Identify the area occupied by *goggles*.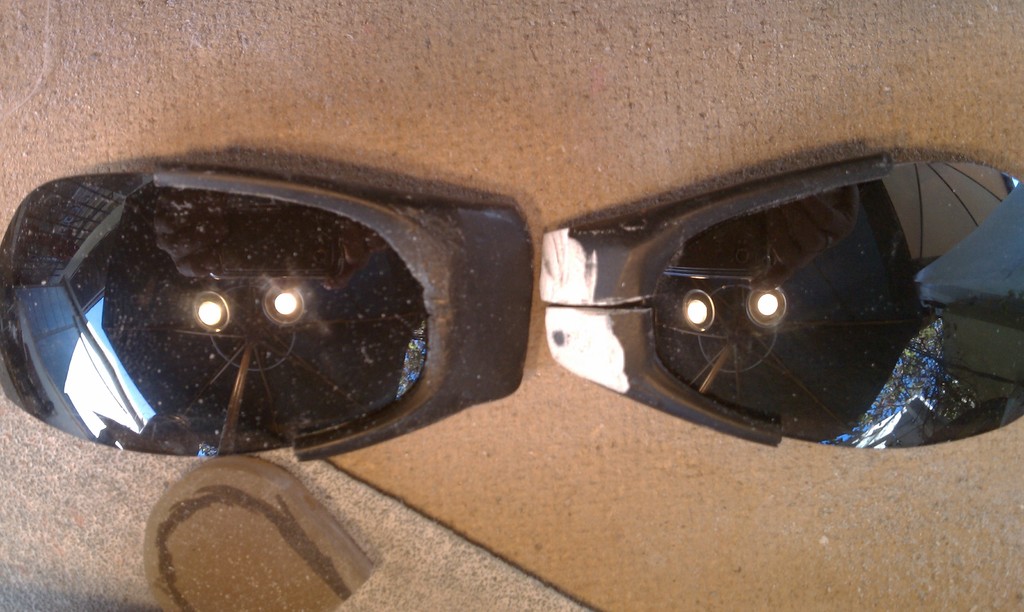
Area: region(0, 143, 1023, 477).
